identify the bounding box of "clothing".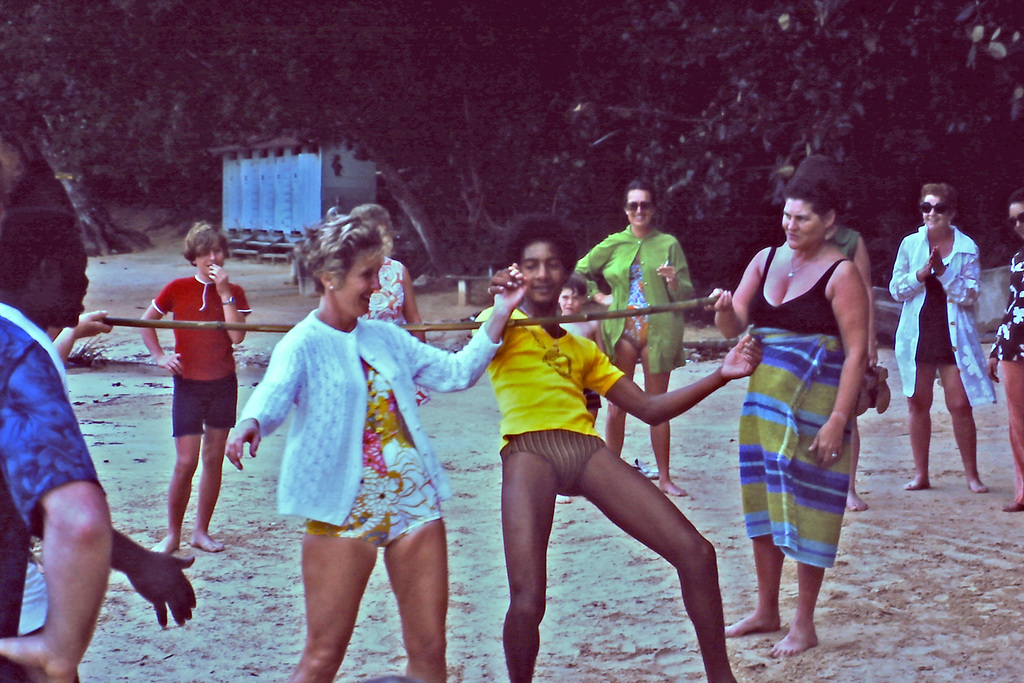
(0,300,107,682).
